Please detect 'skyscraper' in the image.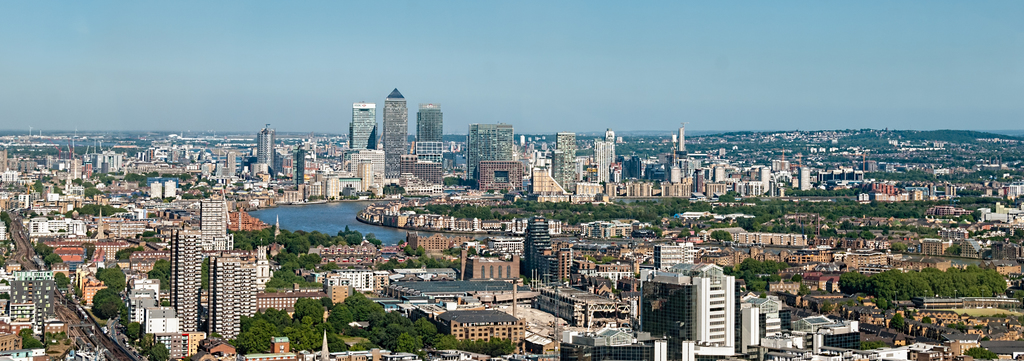
select_region(207, 249, 257, 339).
